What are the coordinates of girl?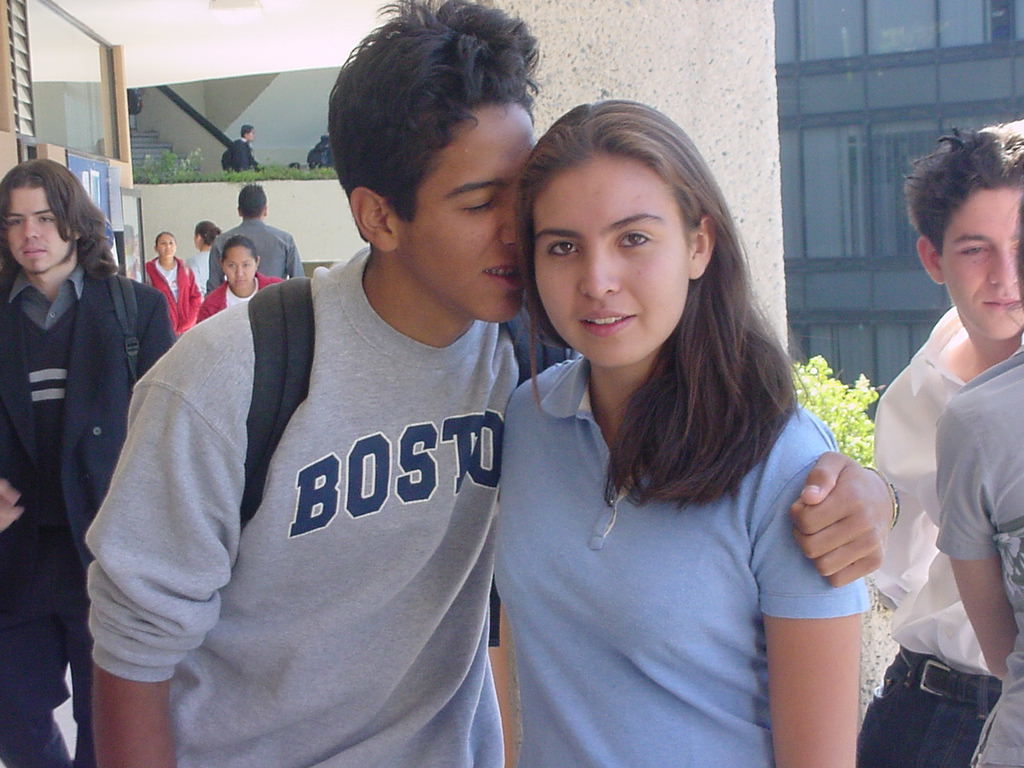
left=499, top=108, right=869, bottom=767.
